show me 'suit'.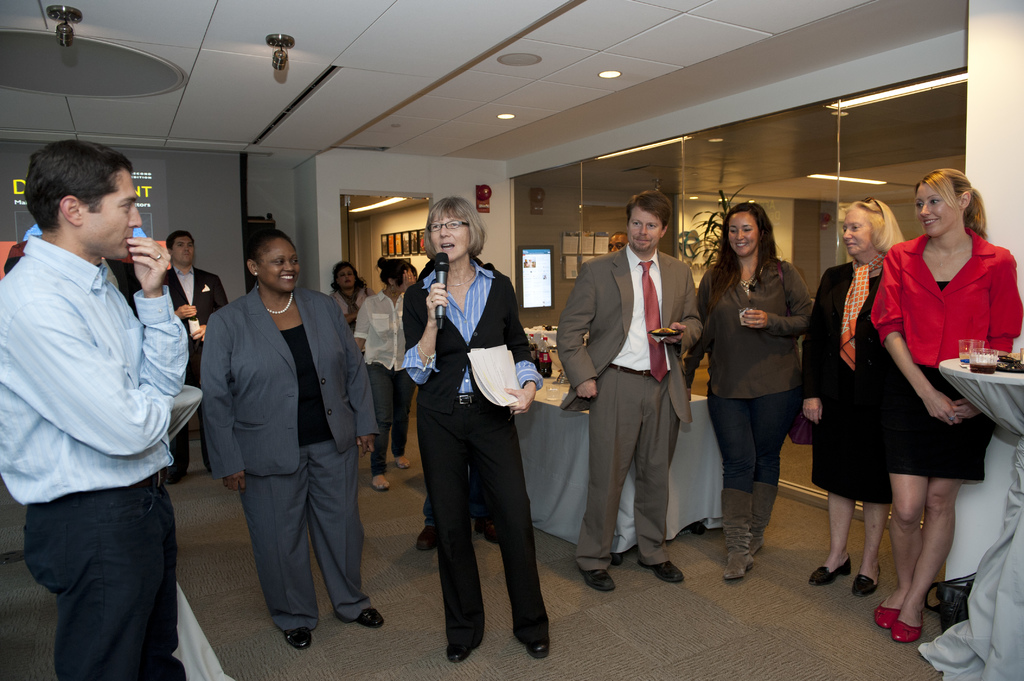
'suit' is here: {"x1": 202, "y1": 286, "x2": 374, "y2": 634}.
